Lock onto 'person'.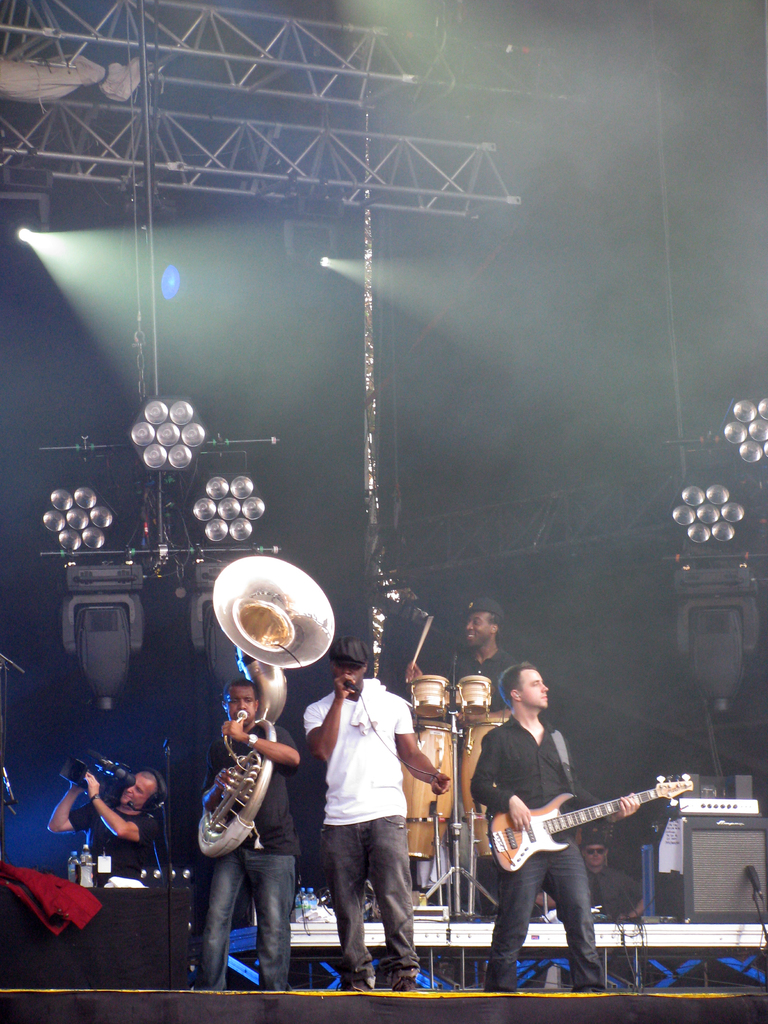
Locked: x1=527, y1=819, x2=646, y2=927.
